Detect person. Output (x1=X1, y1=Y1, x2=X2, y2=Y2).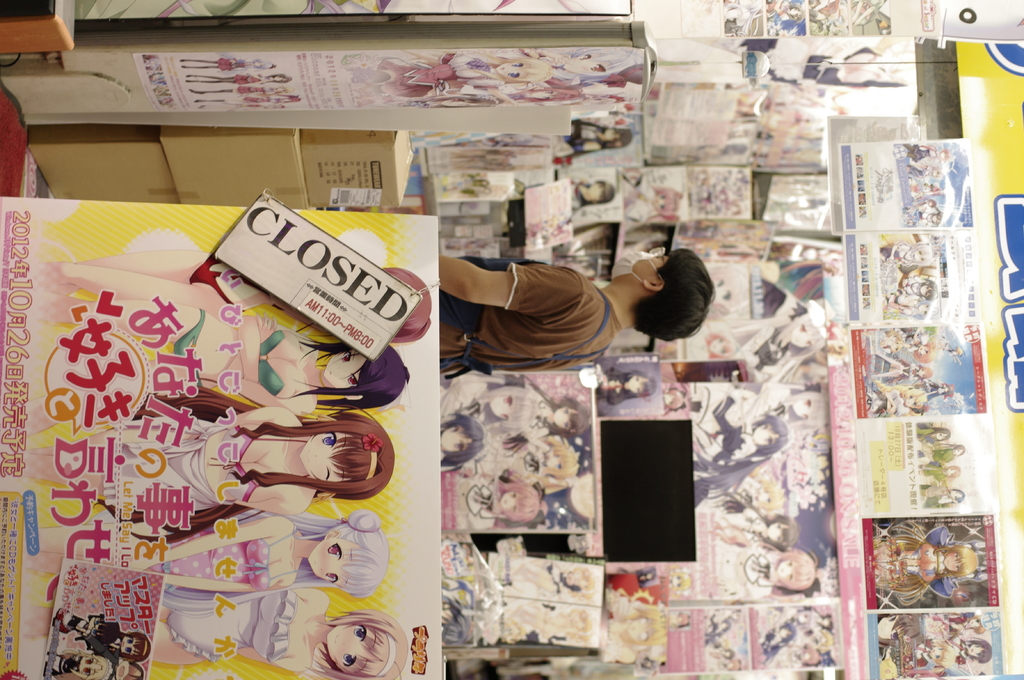
(x1=34, y1=304, x2=410, y2=412).
